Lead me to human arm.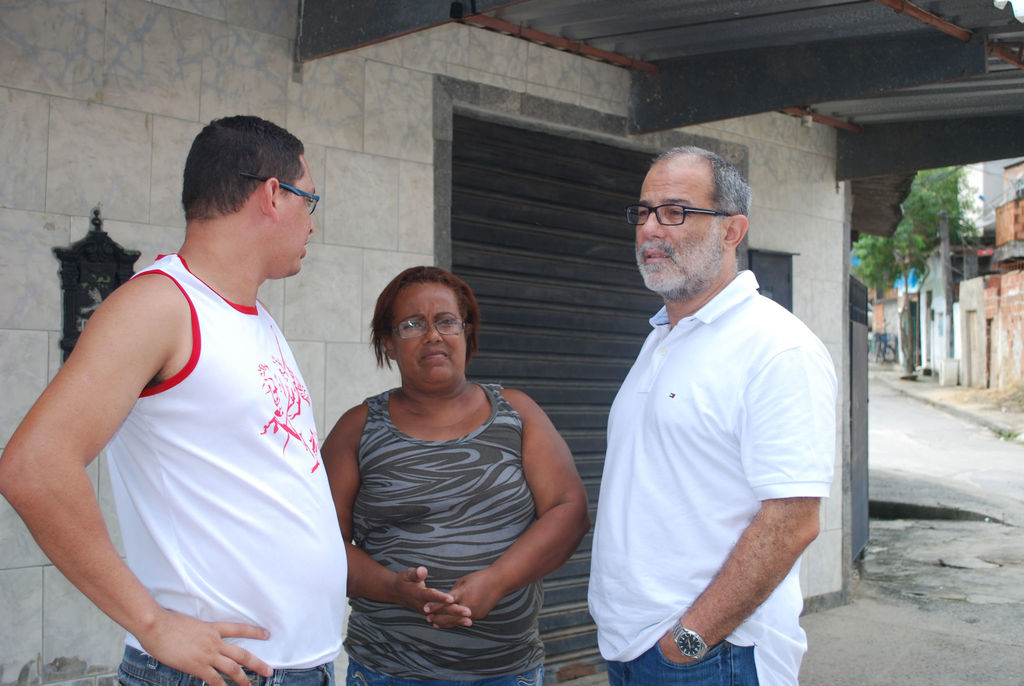
Lead to 491:411:591:640.
